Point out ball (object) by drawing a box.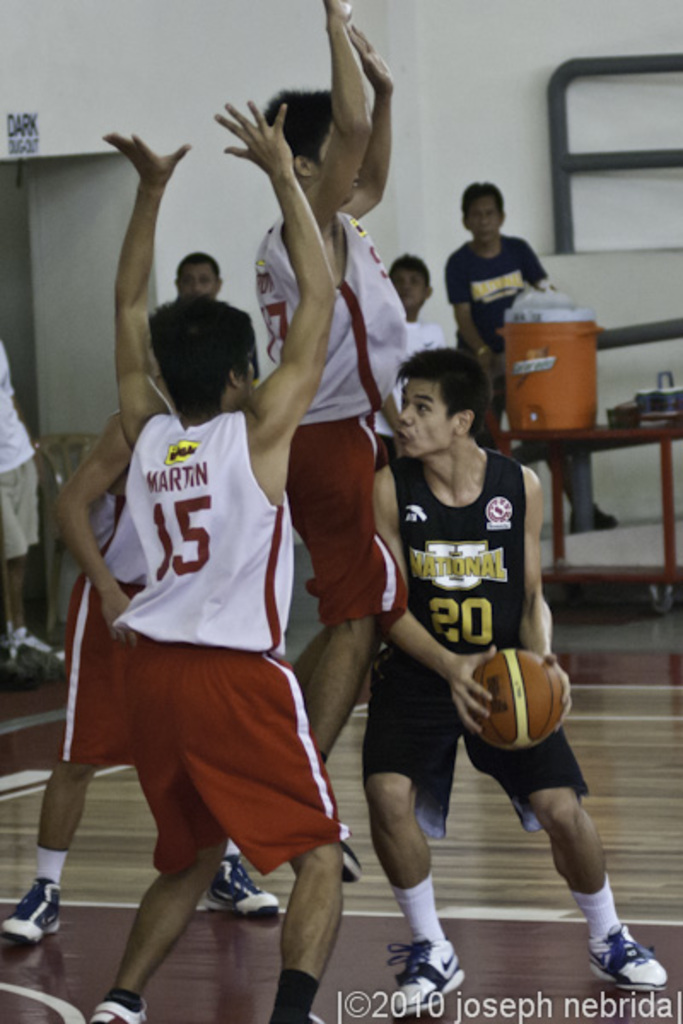
<region>470, 650, 567, 749</region>.
